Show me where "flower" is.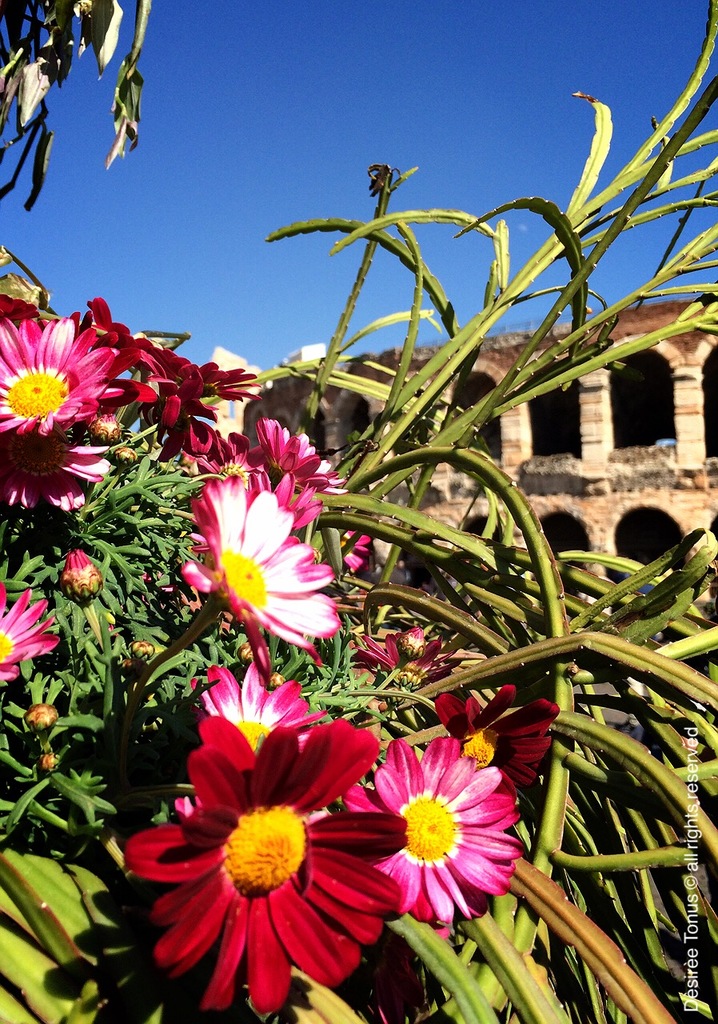
"flower" is at pyautogui.locateOnScreen(193, 661, 323, 750).
